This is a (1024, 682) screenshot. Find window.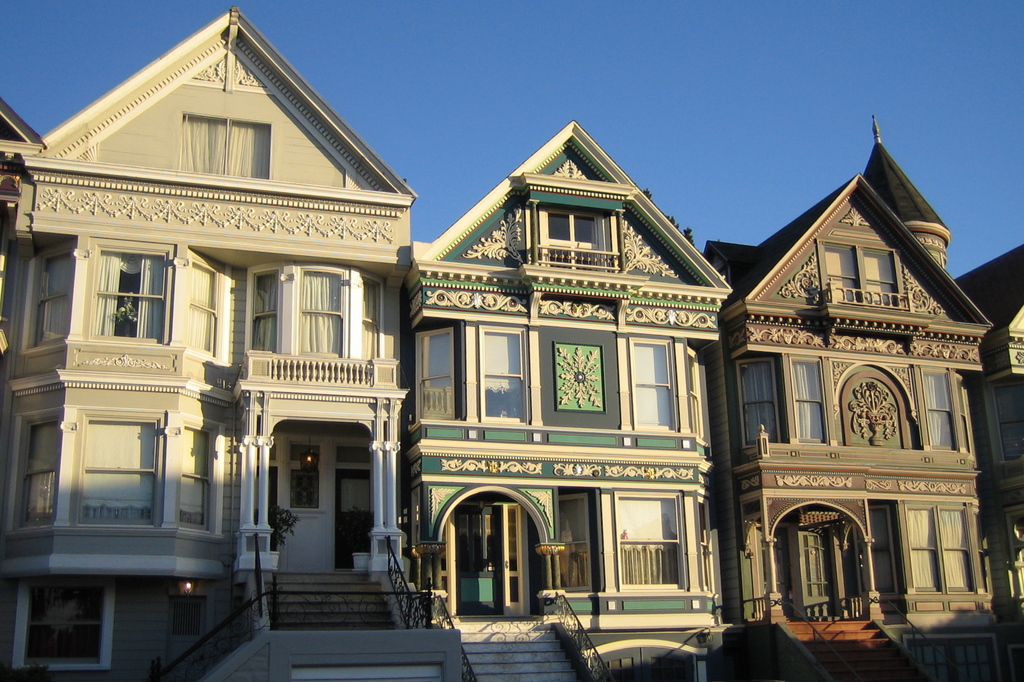
Bounding box: left=476, top=309, right=525, bottom=432.
